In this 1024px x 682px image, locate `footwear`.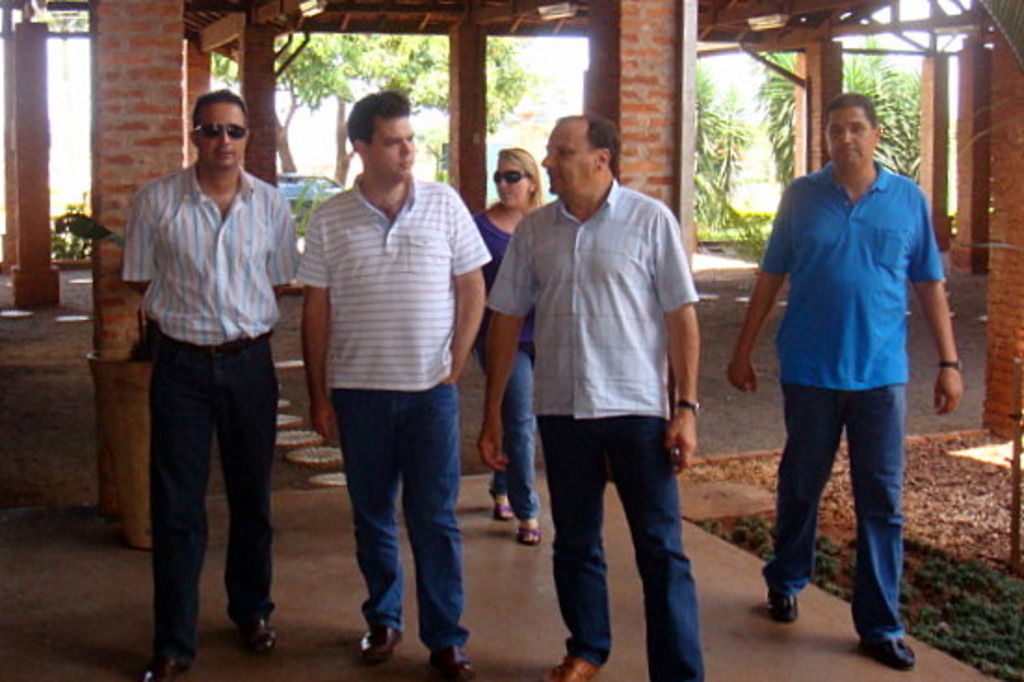
Bounding box: pyautogui.locateOnScreen(355, 624, 405, 671).
